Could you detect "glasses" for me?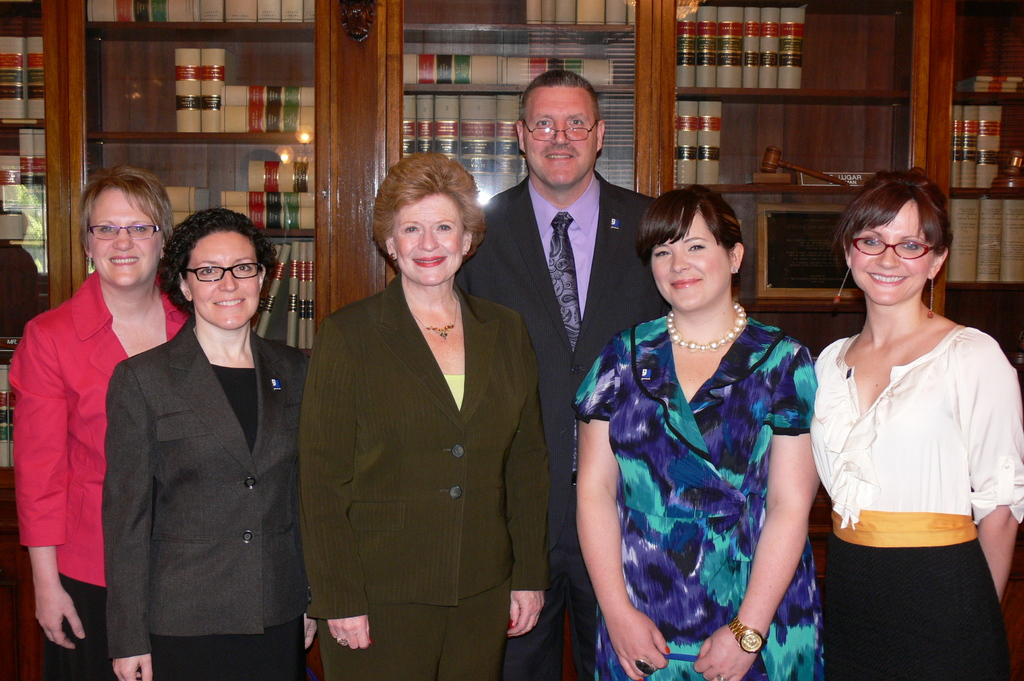
Detection result: [x1=524, y1=125, x2=595, y2=145].
